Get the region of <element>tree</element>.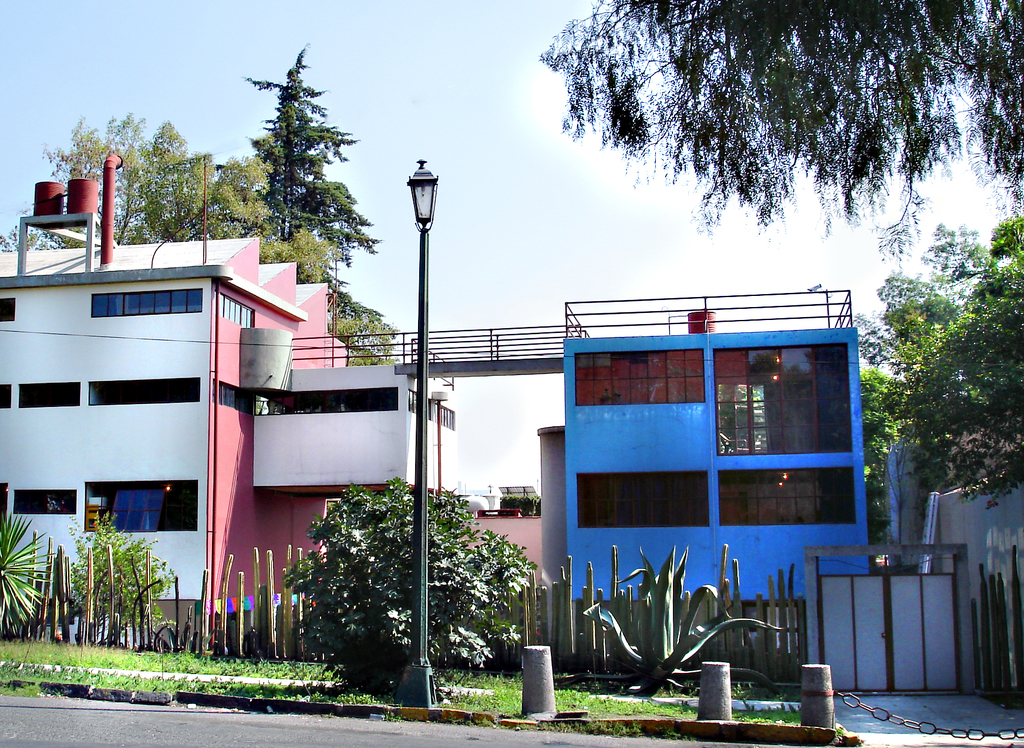
Rect(536, 0, 1023, 265).
